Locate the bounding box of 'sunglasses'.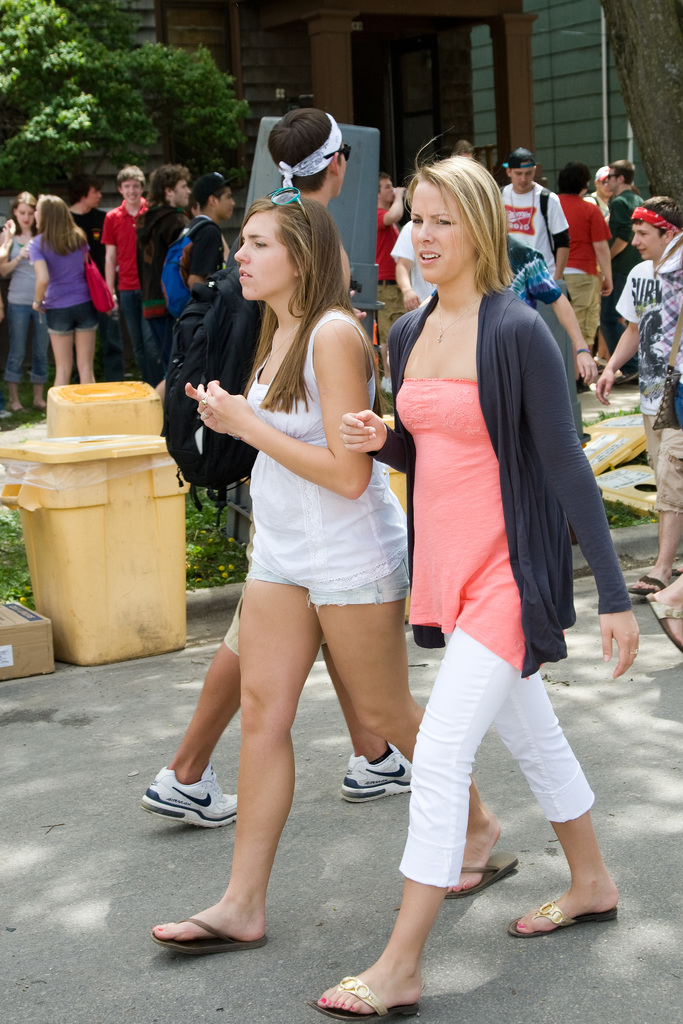
Bounding box: BBox(272, 185, 311, 230).
